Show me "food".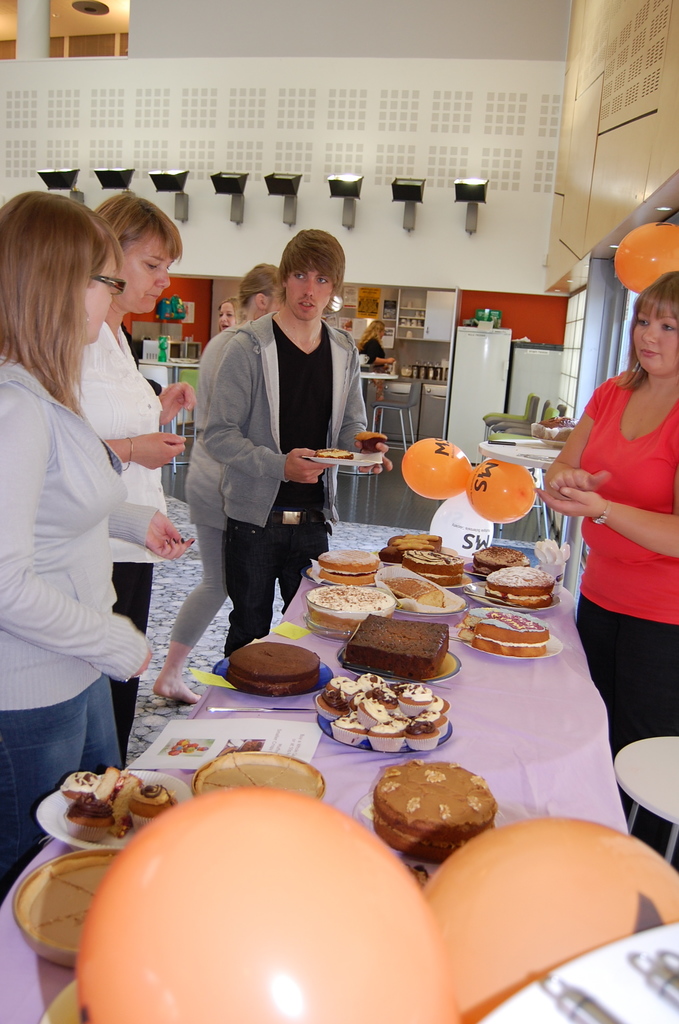
"food" is here: locate(482, 566, 558, 612).
